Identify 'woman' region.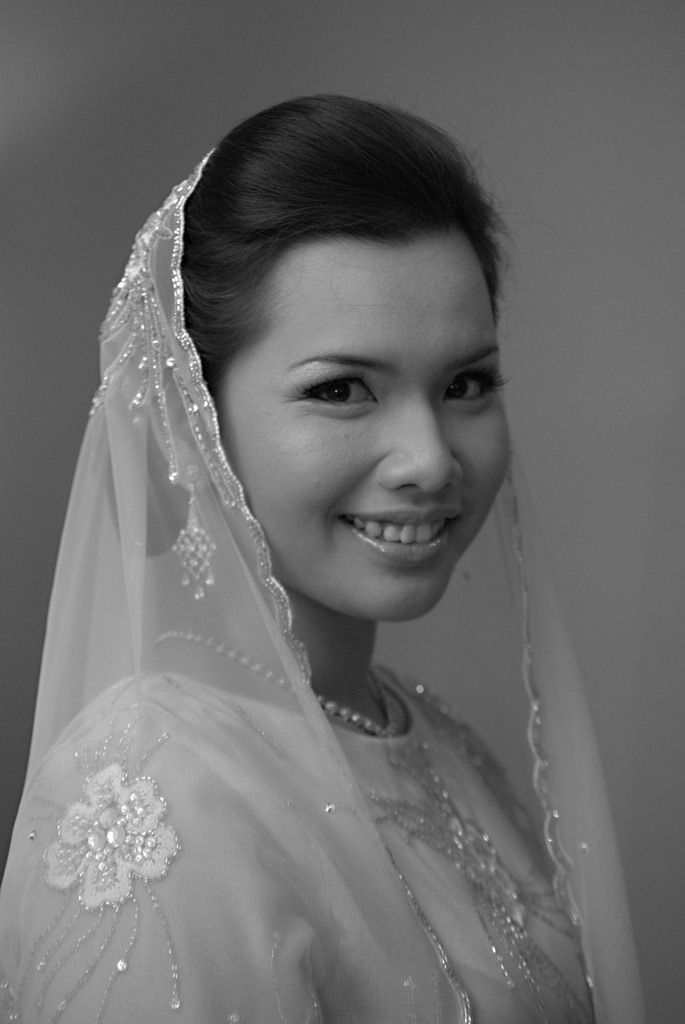
Region: <bbox>8, 116, 623, 1015</bbox>.
